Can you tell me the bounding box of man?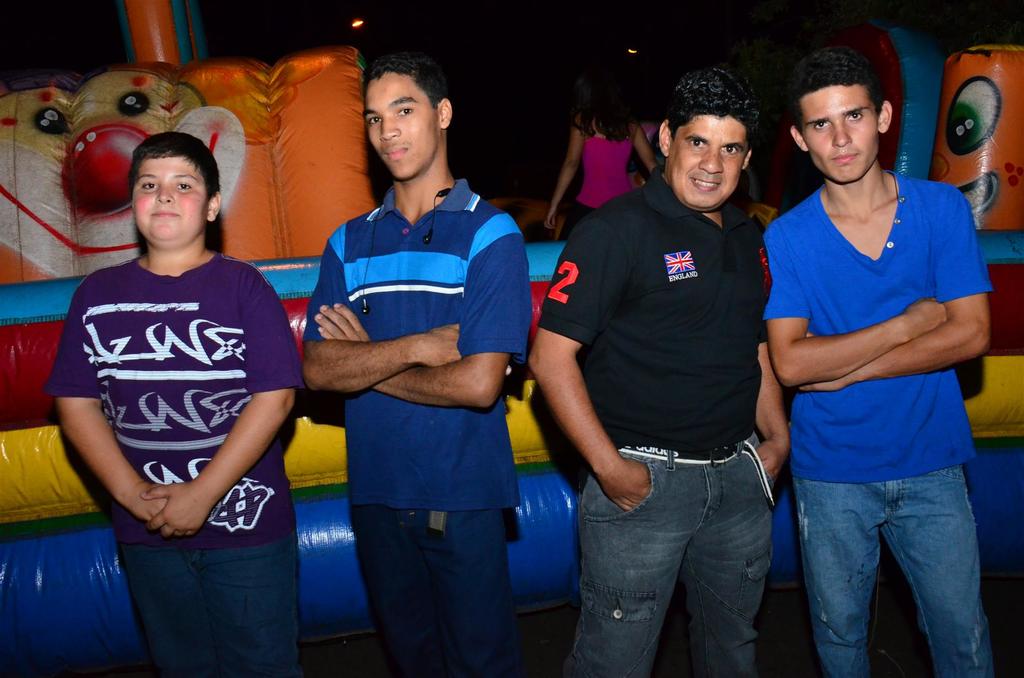
(298, 60, 525, 677).
